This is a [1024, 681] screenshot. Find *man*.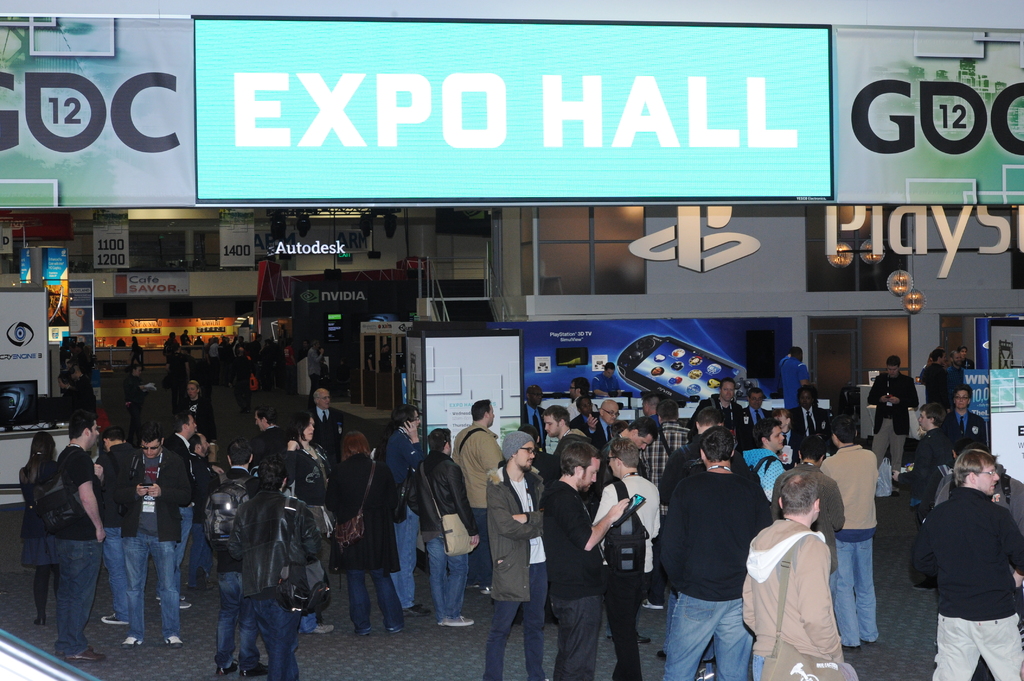
Bounding box: <box>742,383,772,433</box>.
